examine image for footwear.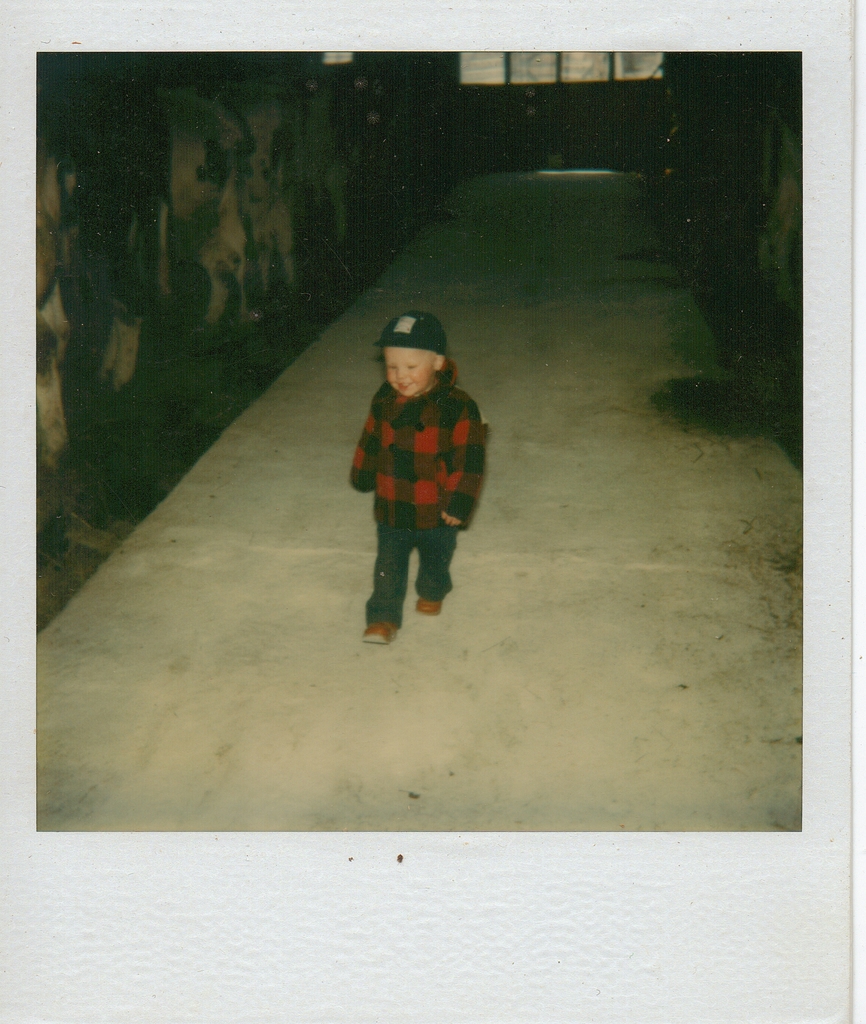
Examination result: region(413, 595, 444, 616).
